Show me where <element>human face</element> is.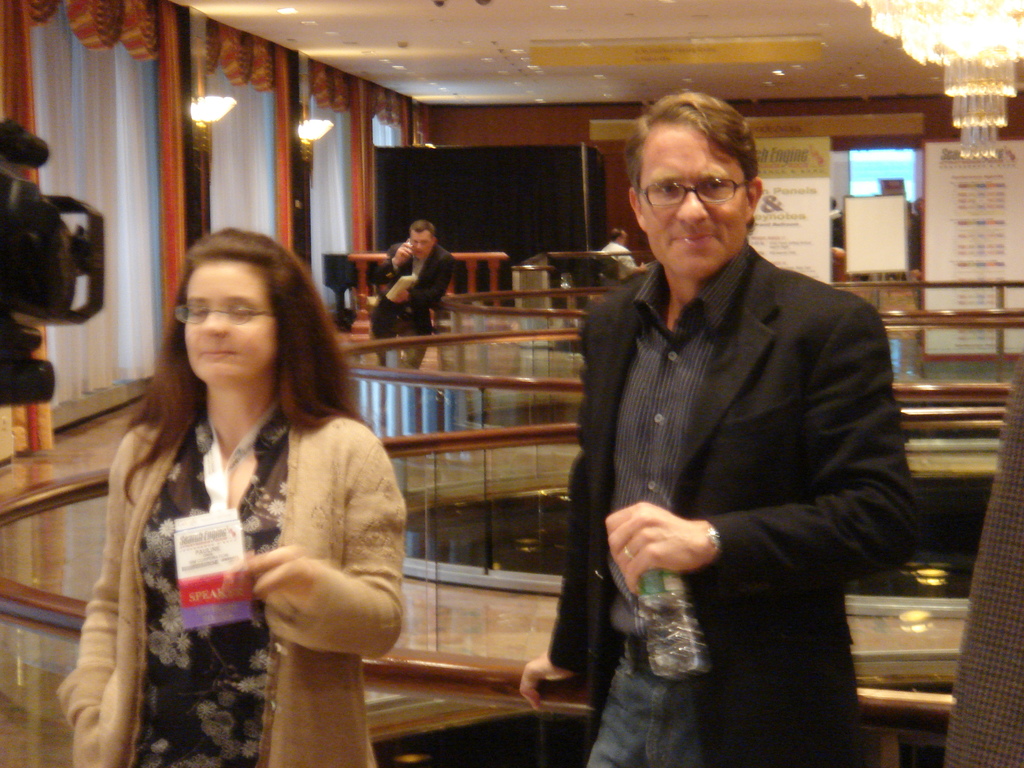
<element>human face</element> is at (182, 265, 276, 388).
